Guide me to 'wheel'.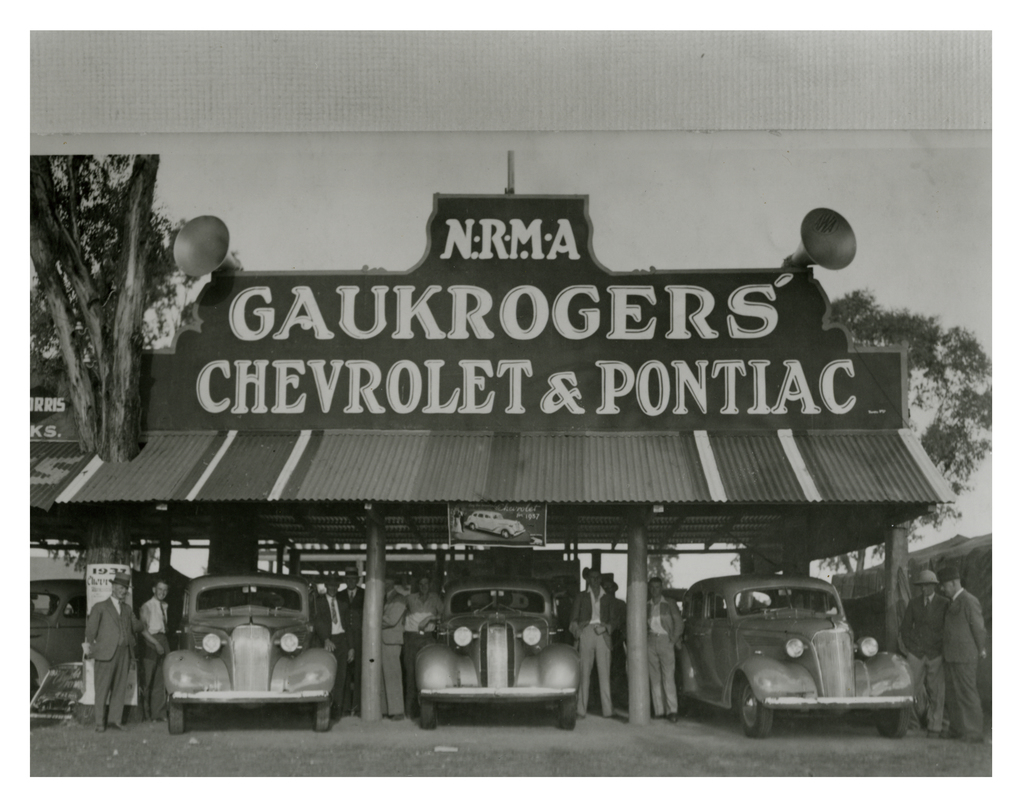
Guidance: BBox(166, 696, 189, 734).
